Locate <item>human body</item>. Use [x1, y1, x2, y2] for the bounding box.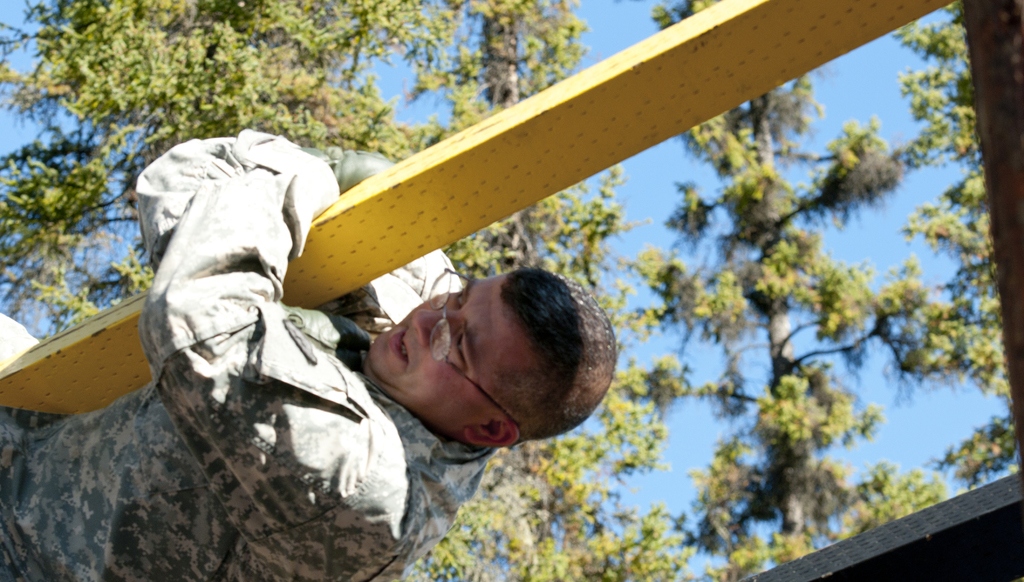
[0, 132, 614, 581].
